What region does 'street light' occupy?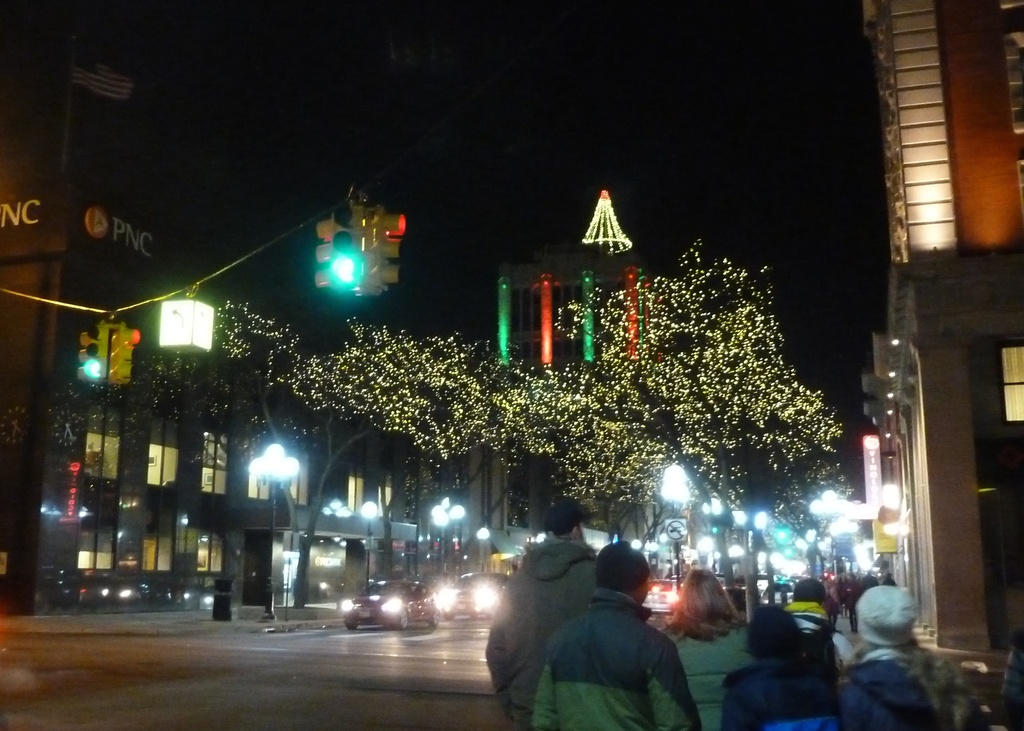
803:481:856:513.
